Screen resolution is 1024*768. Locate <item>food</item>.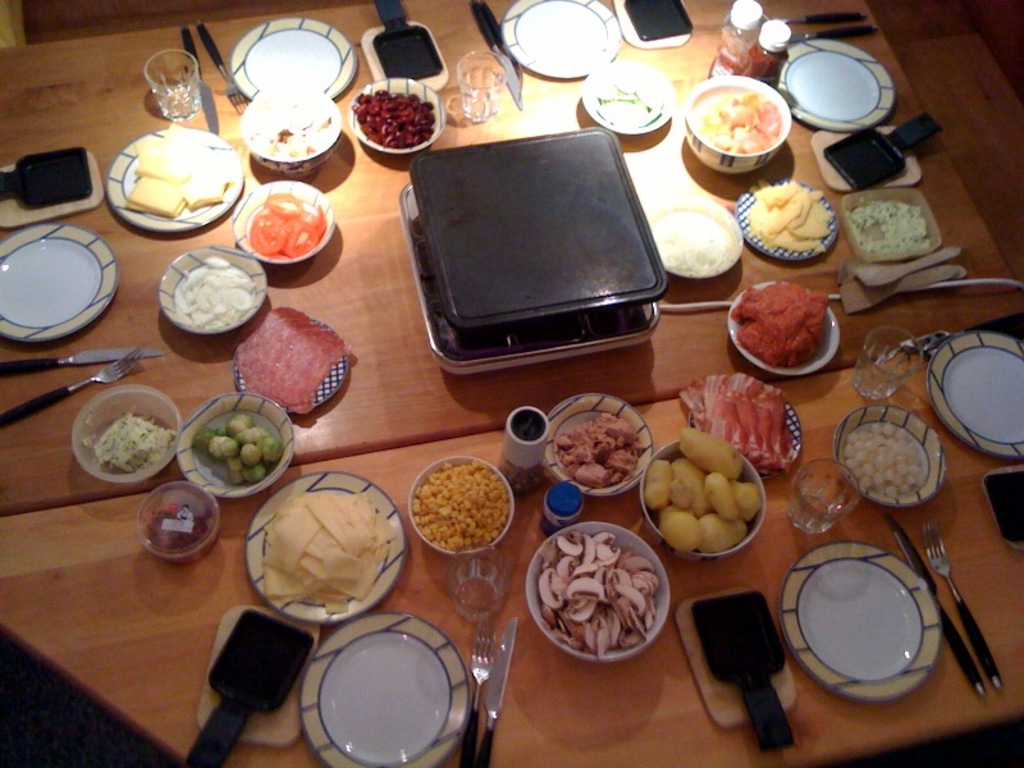
locate(841, 421, 929, 499).
